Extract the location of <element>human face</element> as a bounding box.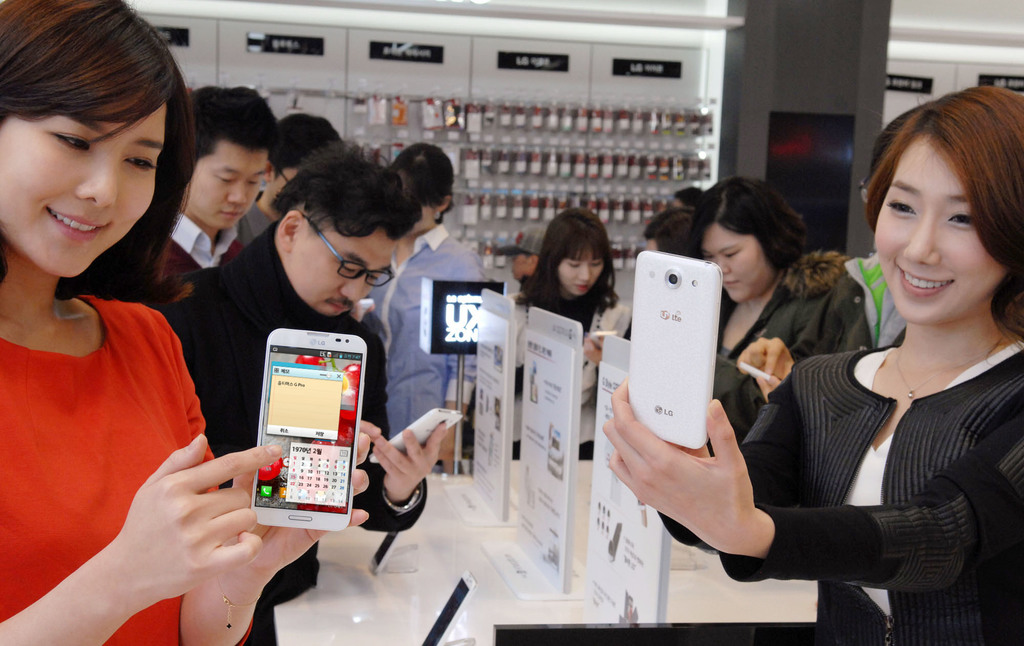
bbox(880, 135, 1010, 317).
